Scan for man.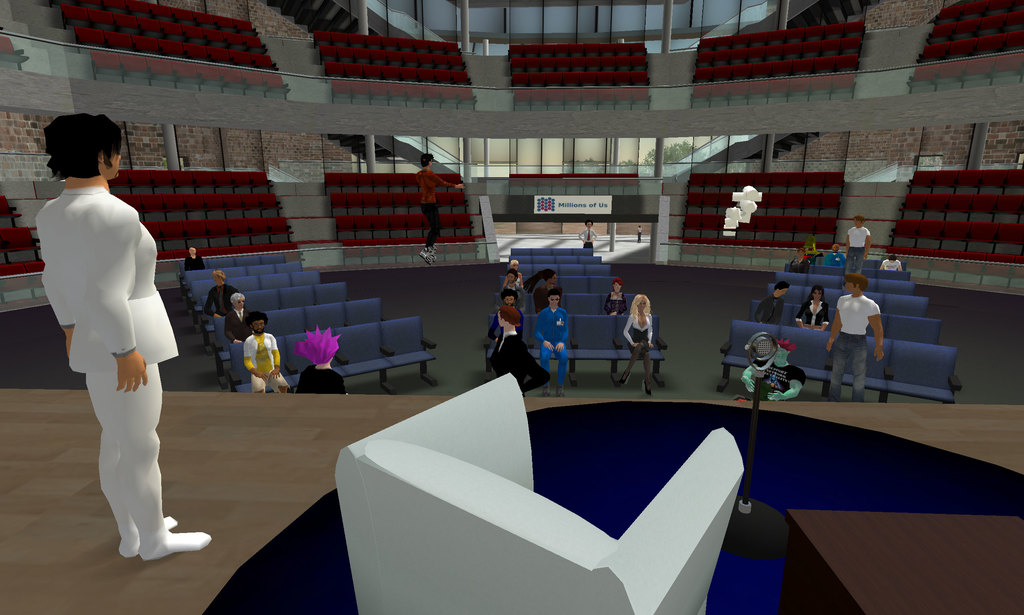
Scan result: box=[755, 281, 791, 323].
